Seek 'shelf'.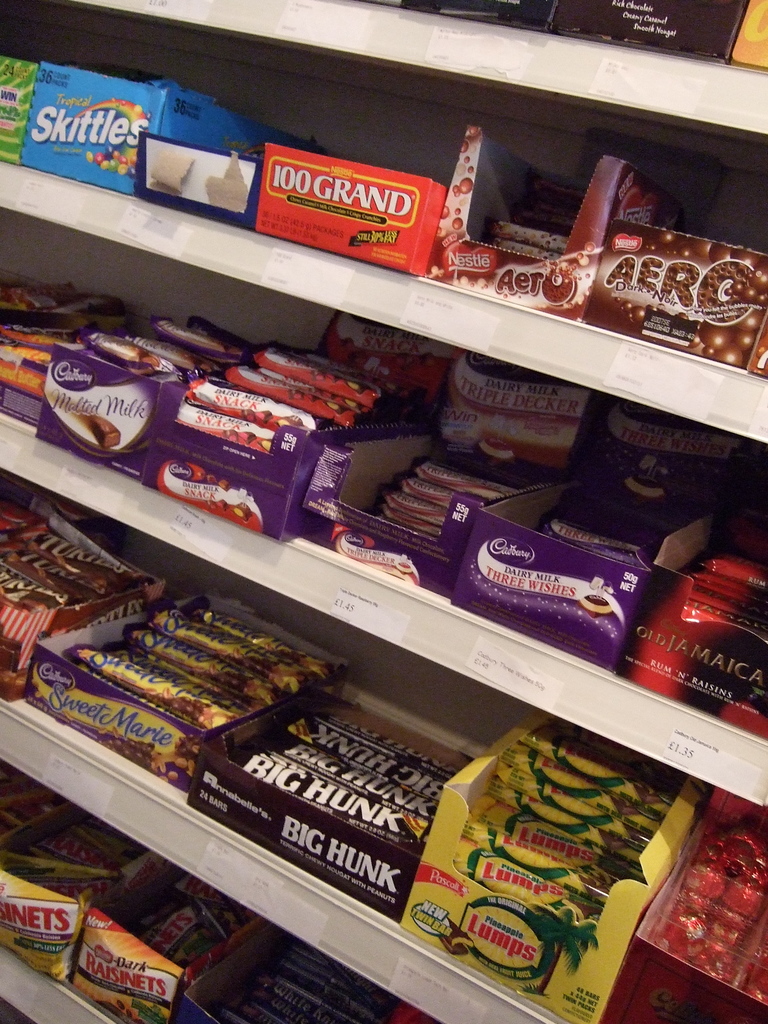
0, 959, 102, 1023.
